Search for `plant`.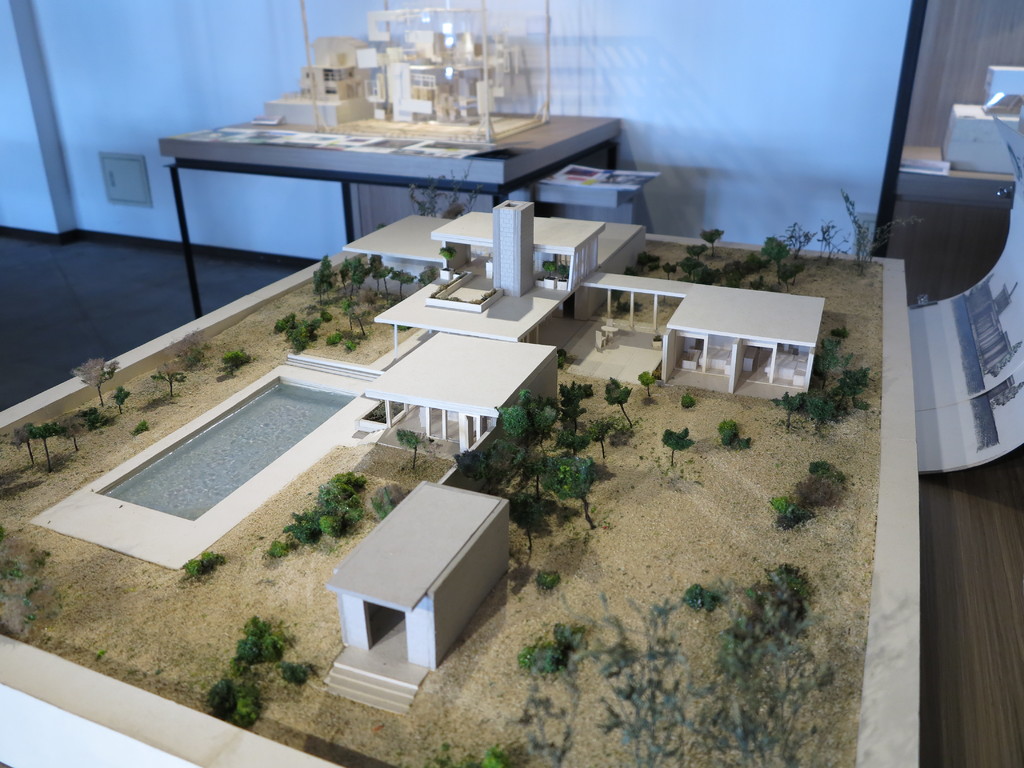
Found at x1=341, y1=255, x2=361, y2=301.
